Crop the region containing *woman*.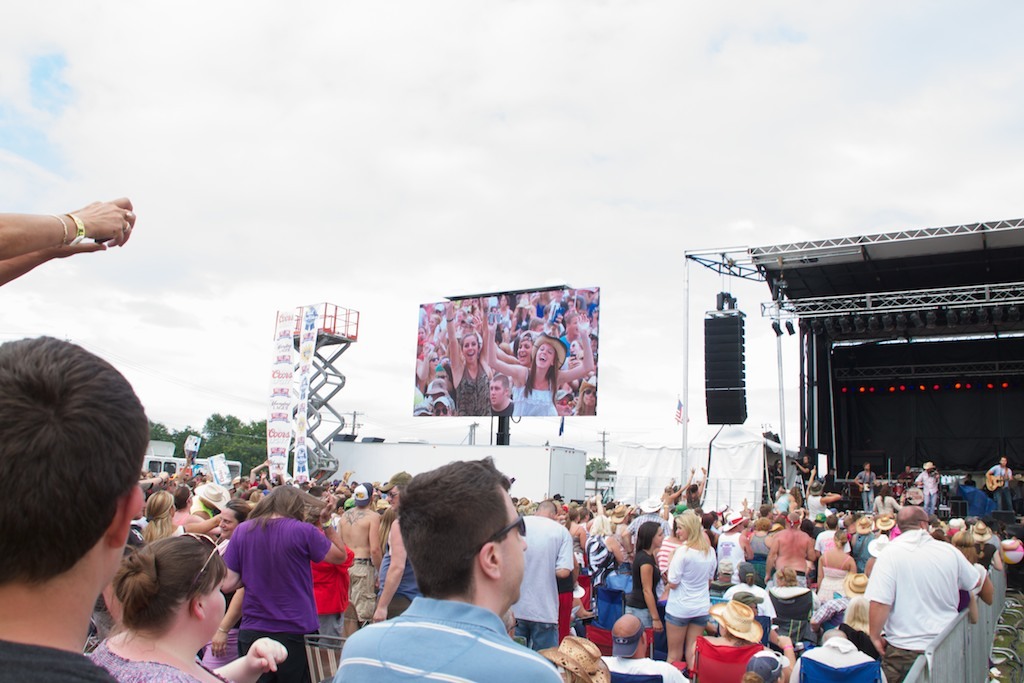
Crop region: x1=665, y1=468, x2=692, y2=511.
